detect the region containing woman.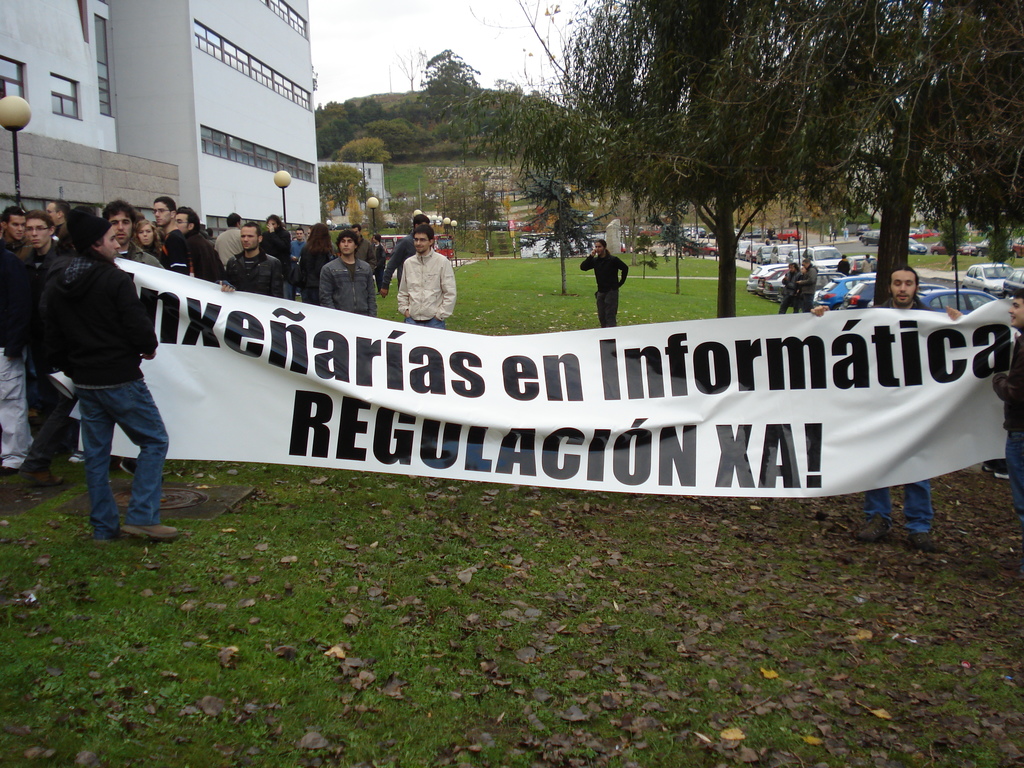
[left=134, top=217, right=164, bottom=262].
